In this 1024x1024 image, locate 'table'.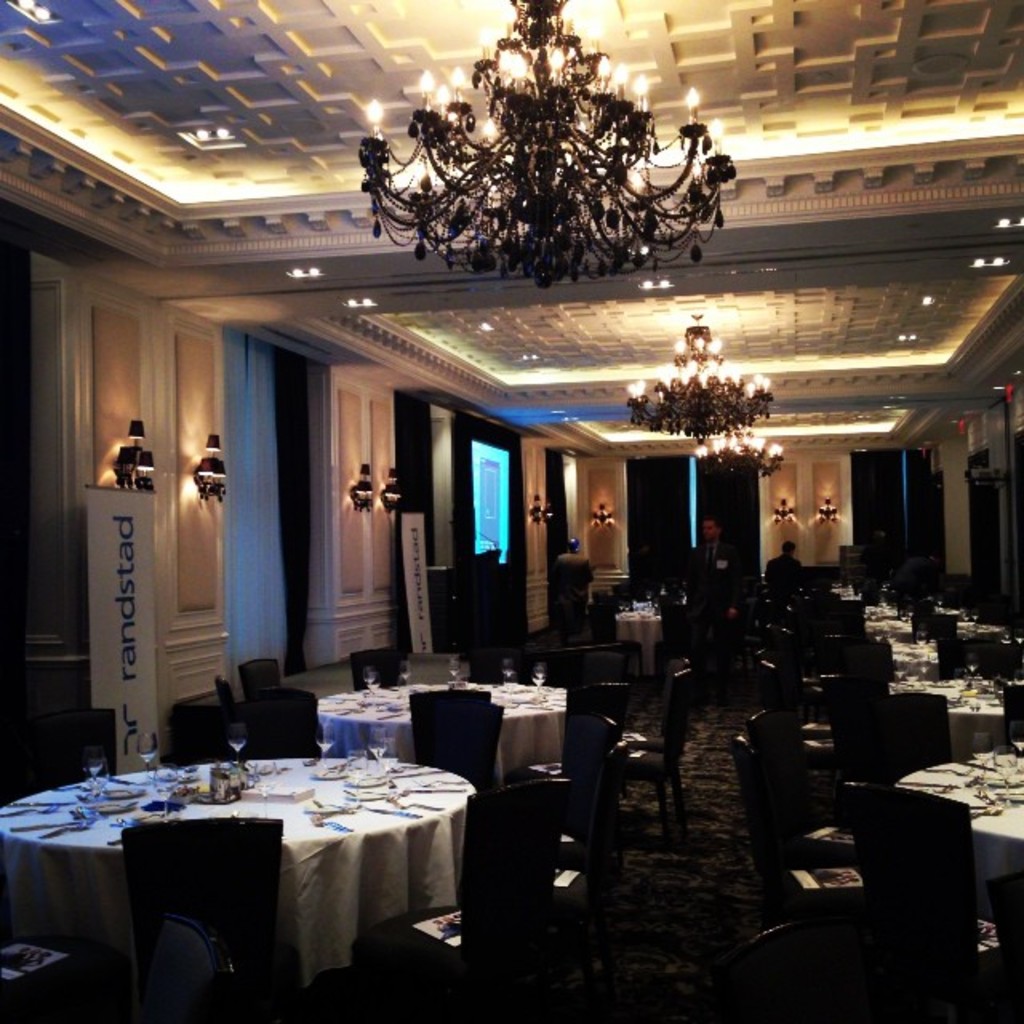
Bounding box: (left=610, top=598, right=664, bottom=670).
